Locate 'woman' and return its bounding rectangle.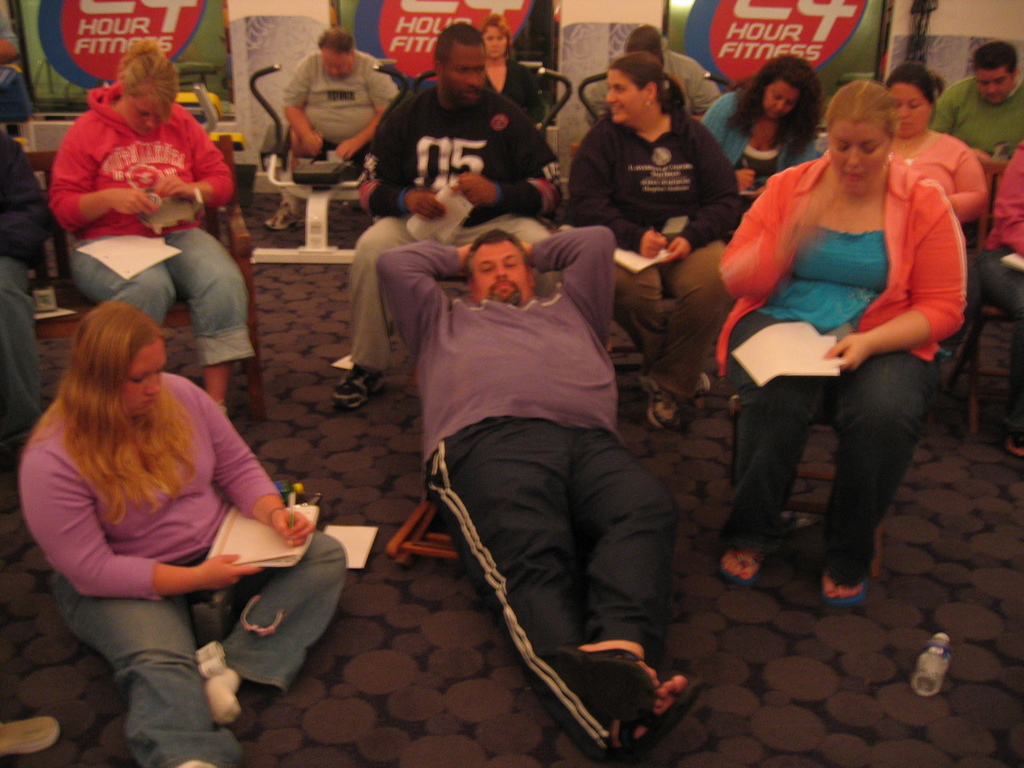
box(706, 69, 972, 605).
